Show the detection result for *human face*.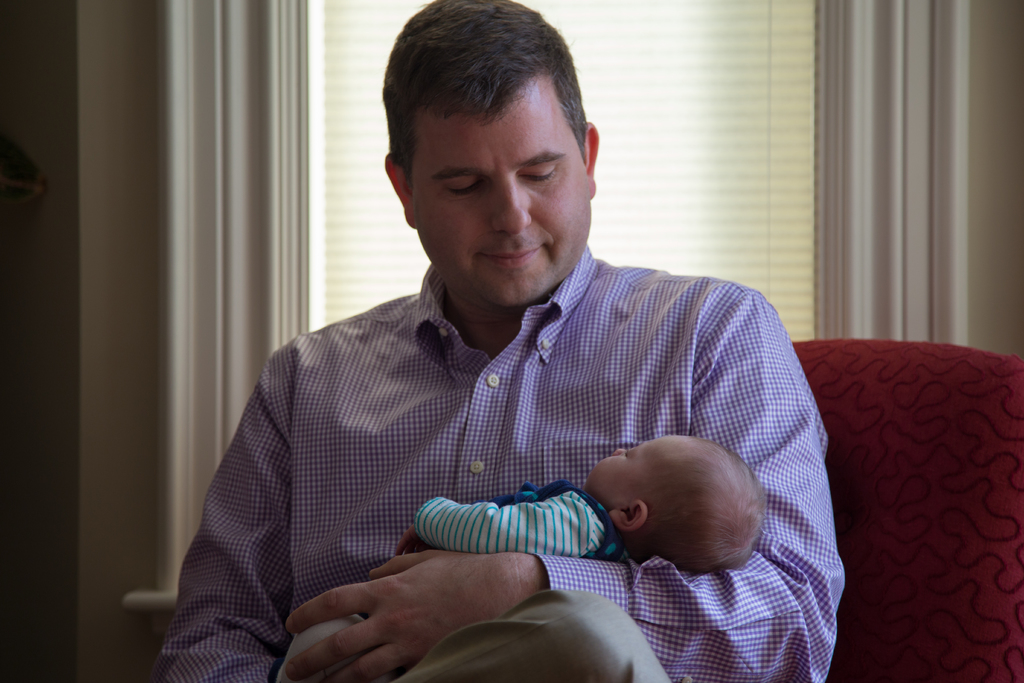
{"x1": 580, "y1": 438, "x2": 664, "y2": 502}.
